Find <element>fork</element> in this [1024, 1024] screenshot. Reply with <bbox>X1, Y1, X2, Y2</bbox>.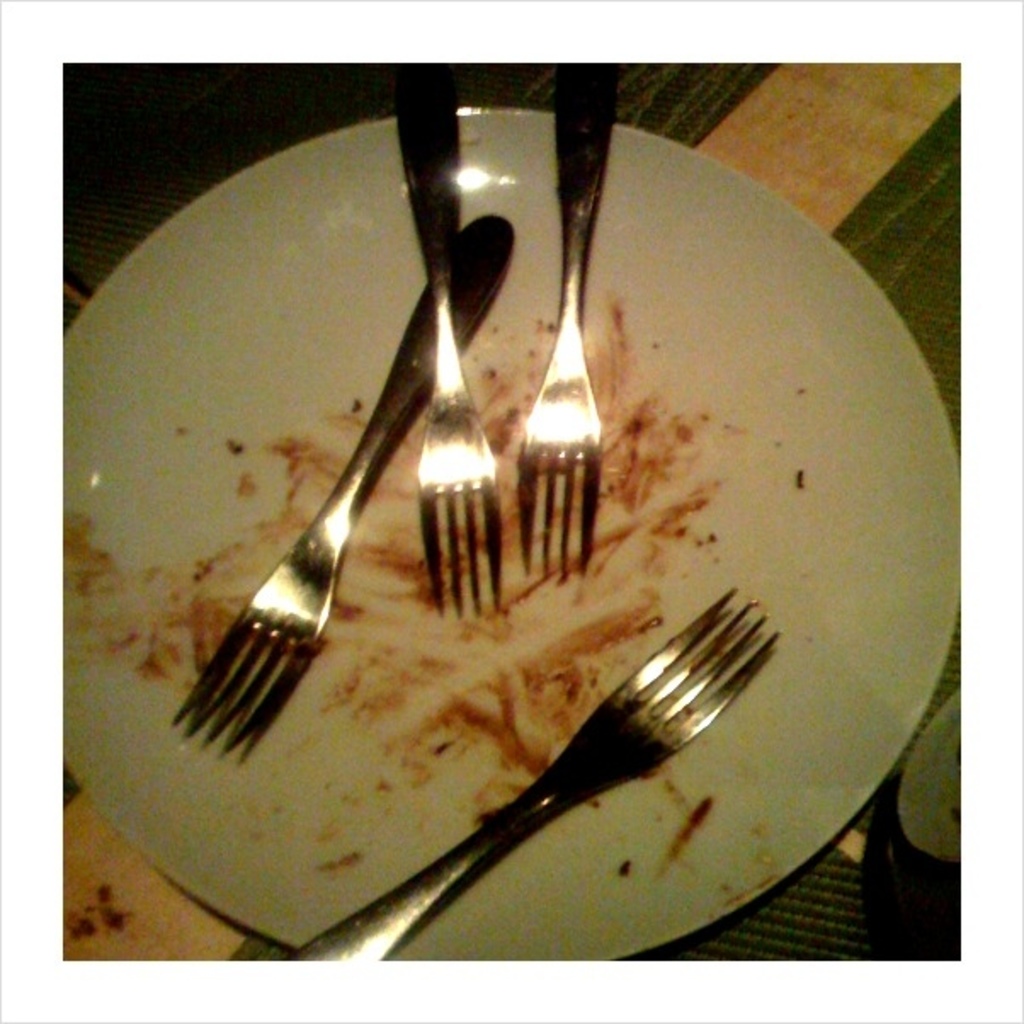
<bbox>172, 208, 514, 754</bbox>.
